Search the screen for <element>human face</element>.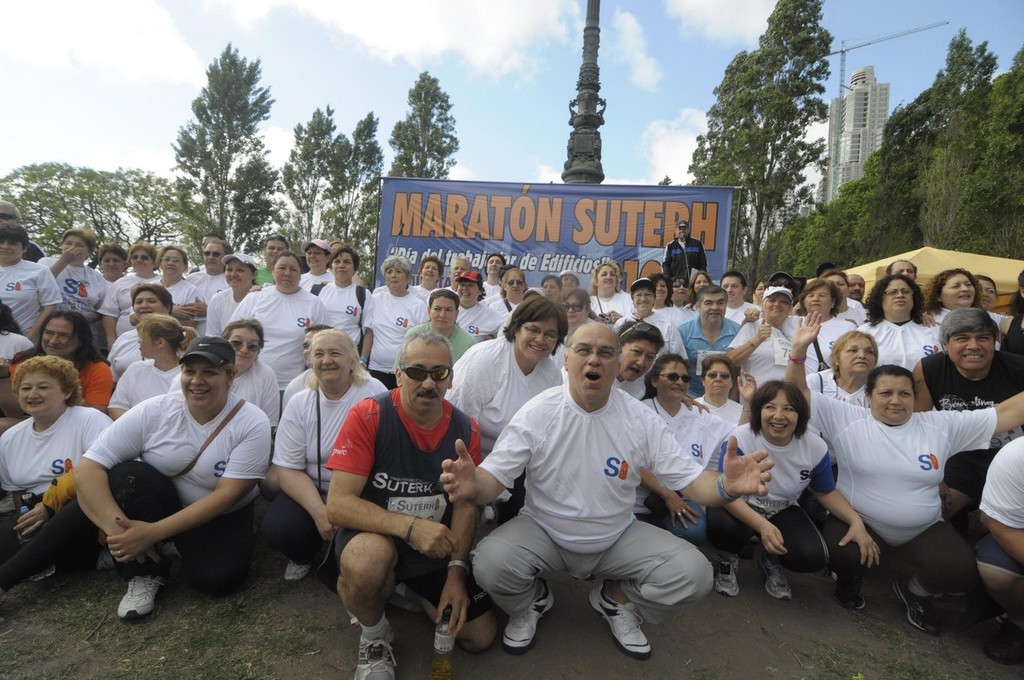
Found at l=701, t=293, r=724, b=324.
